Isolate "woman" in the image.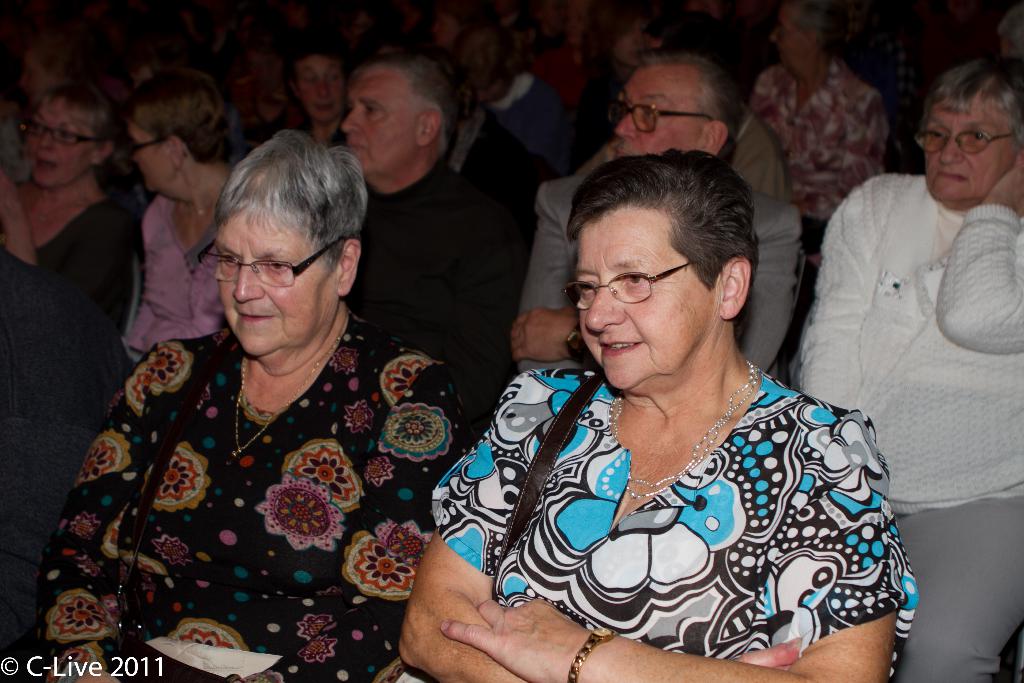
Isolated region: x1=753, y1=0, x2=884, y2=236.
